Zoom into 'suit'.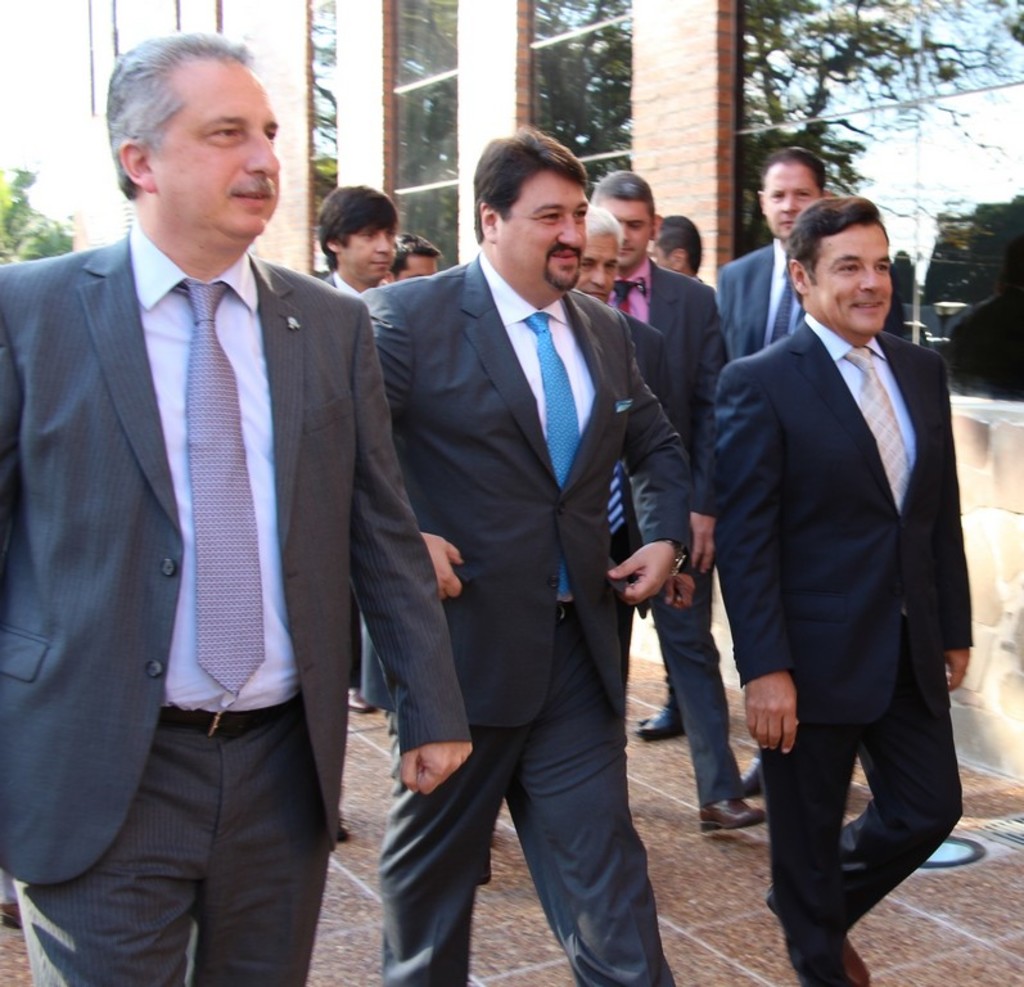
Zoom target: rect(322, 272, 356, 292).
